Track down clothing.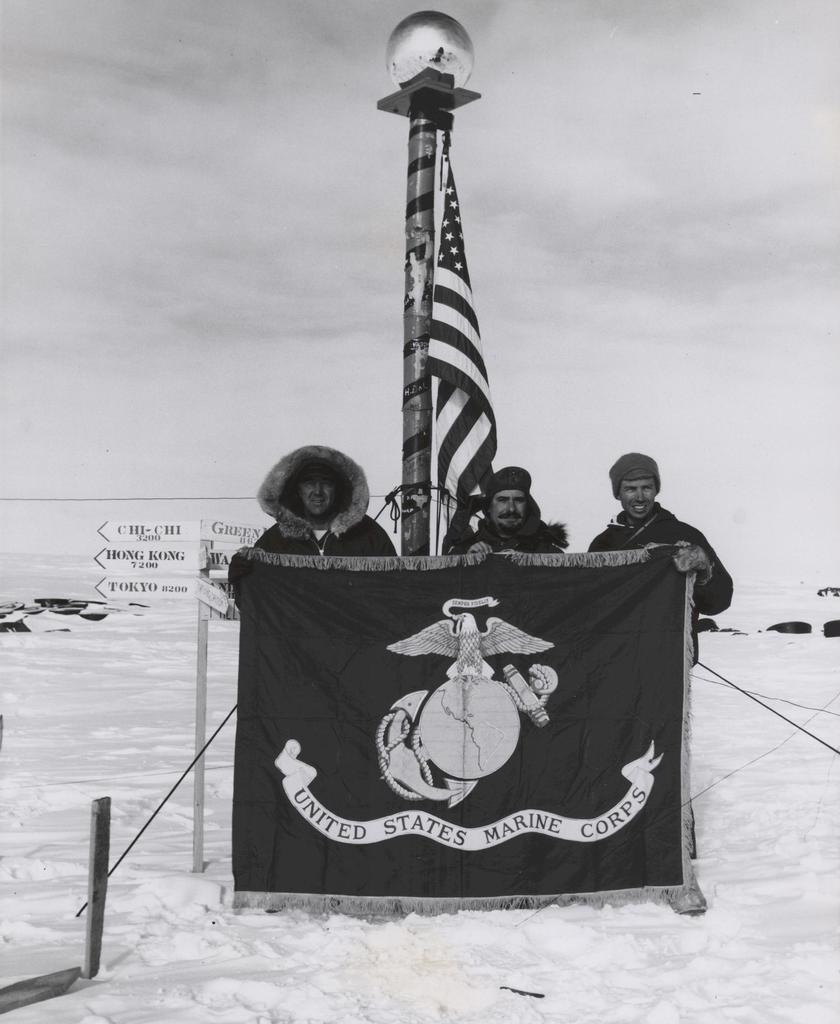
Tracked to [252,444,402,561].
